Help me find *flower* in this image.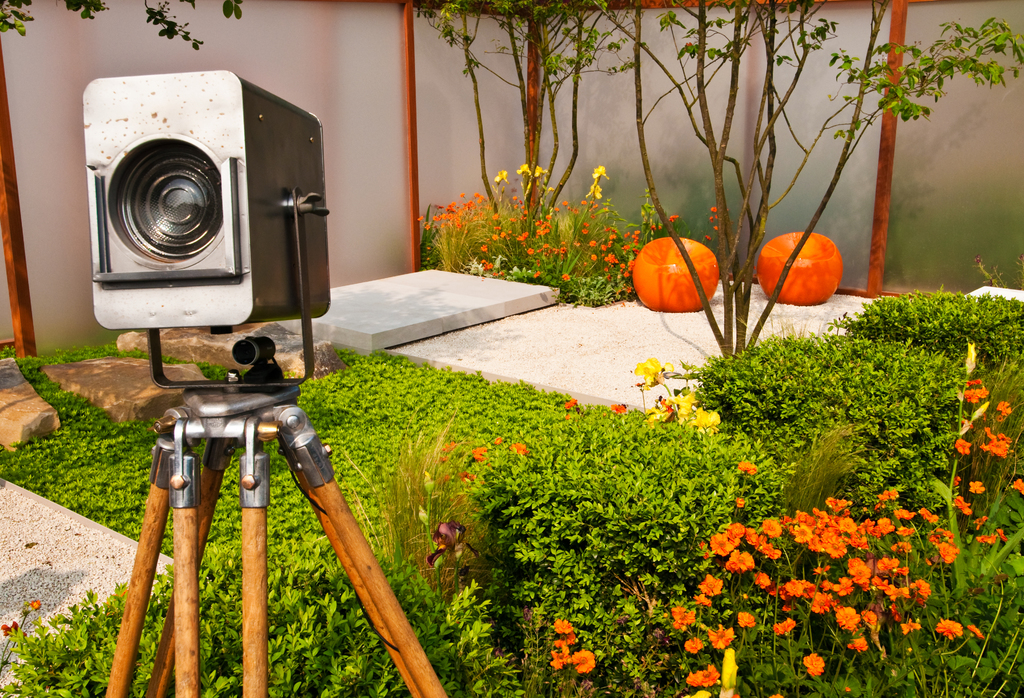
Found it: crop(965, 378, 991, 403).
